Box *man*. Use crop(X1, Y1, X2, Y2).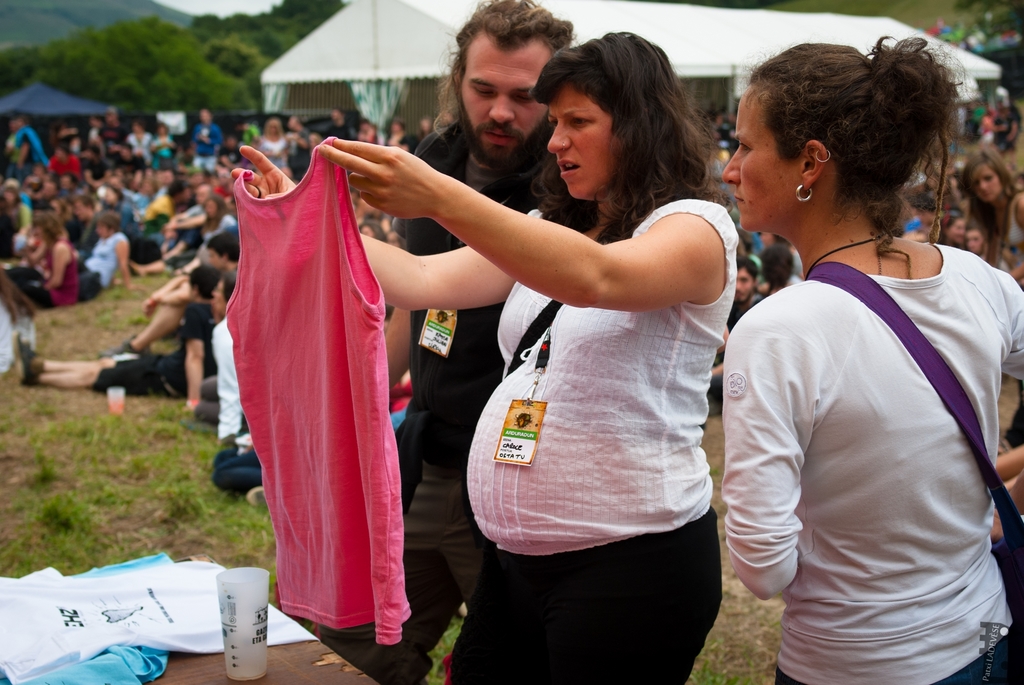
crop(190, 109, 225, 177).
